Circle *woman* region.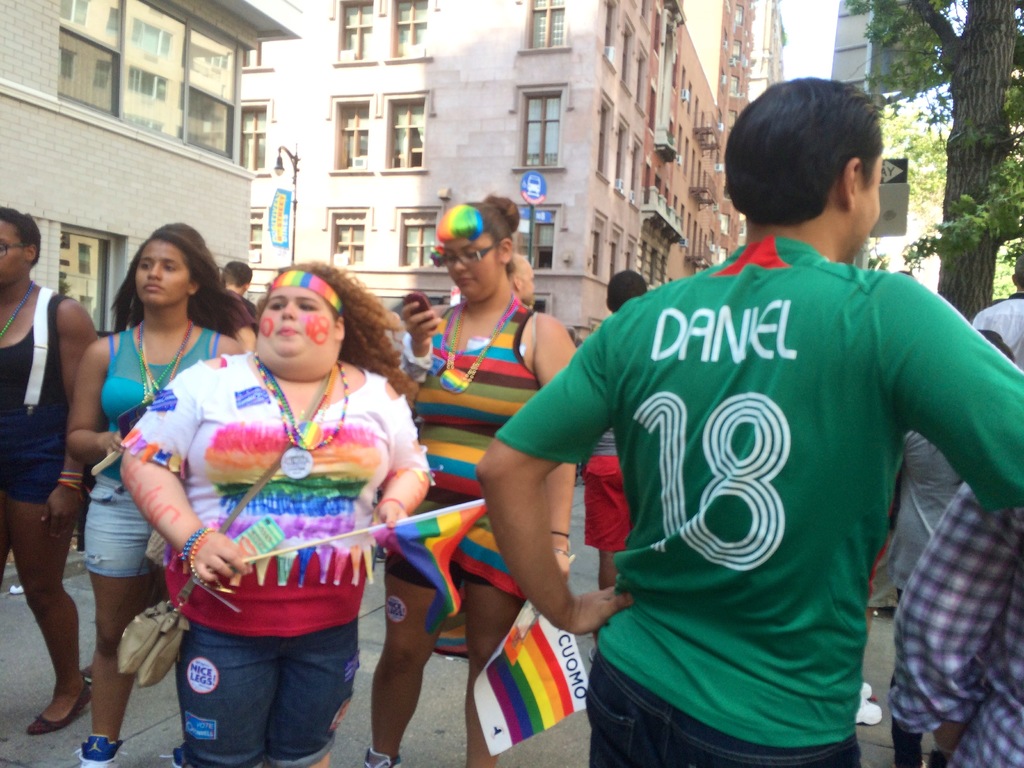
Region: BBox(155, 258, 424, 744).
